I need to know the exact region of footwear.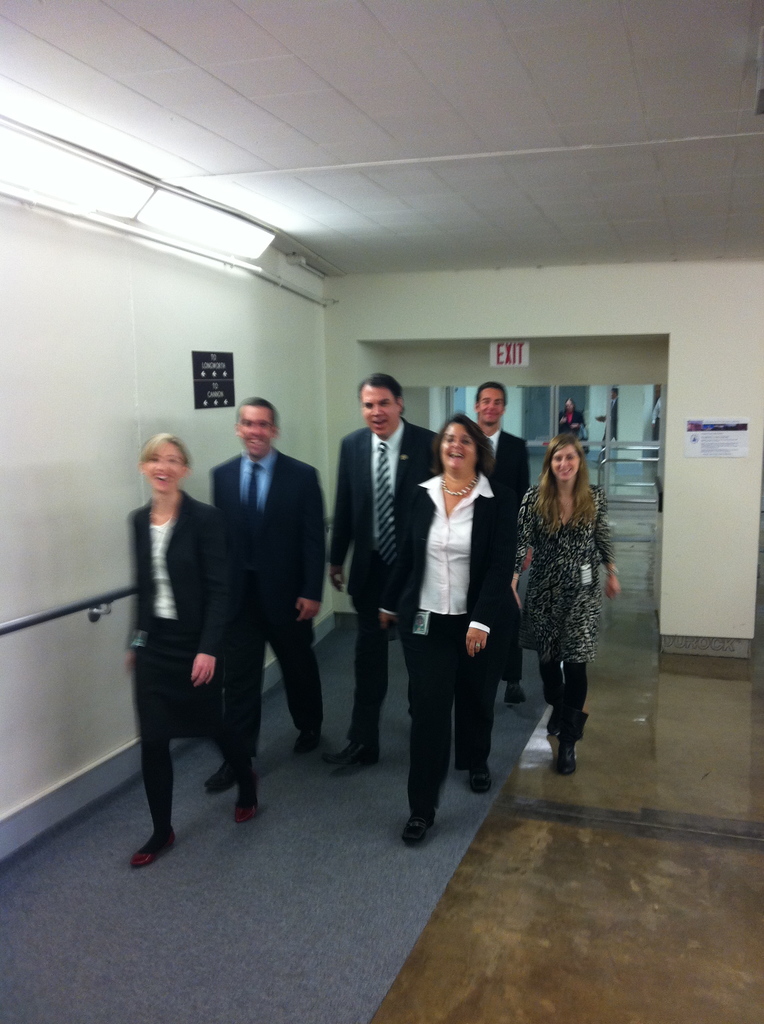
Region: (556, 743, 577, 778).
